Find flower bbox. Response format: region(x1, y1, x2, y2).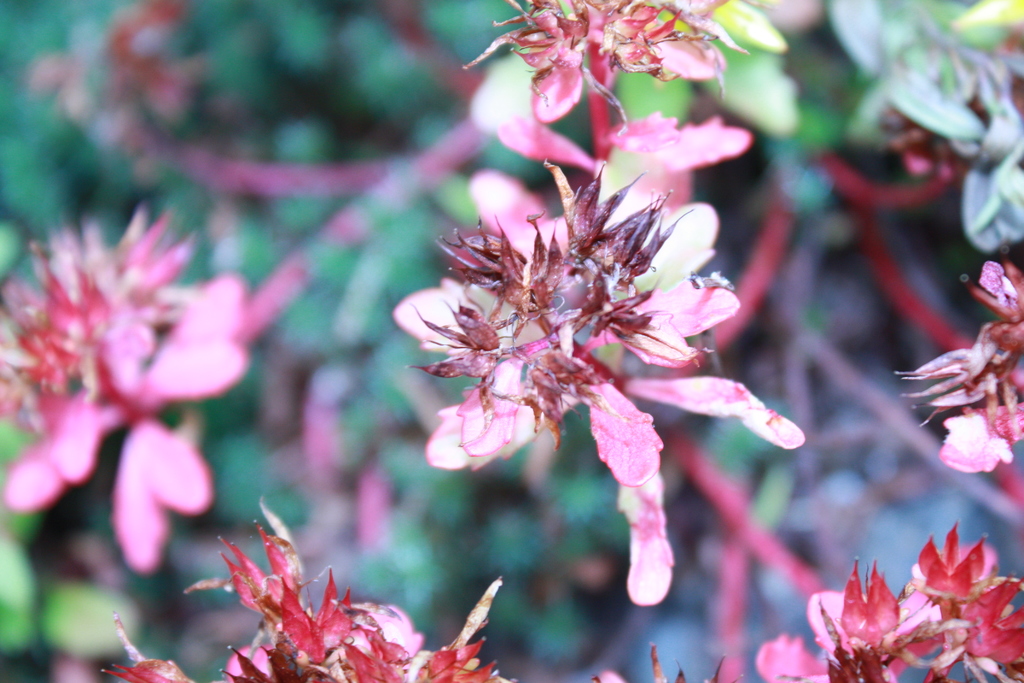
region(402, 156, 781, 532).
